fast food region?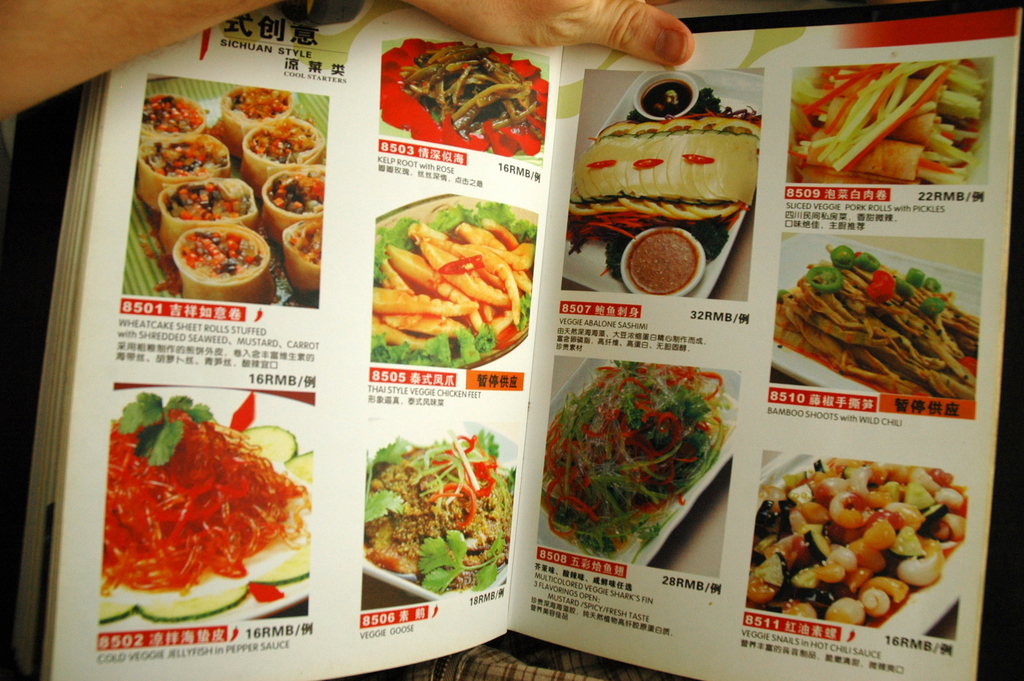
BBox(95, 390, 314, 624)
